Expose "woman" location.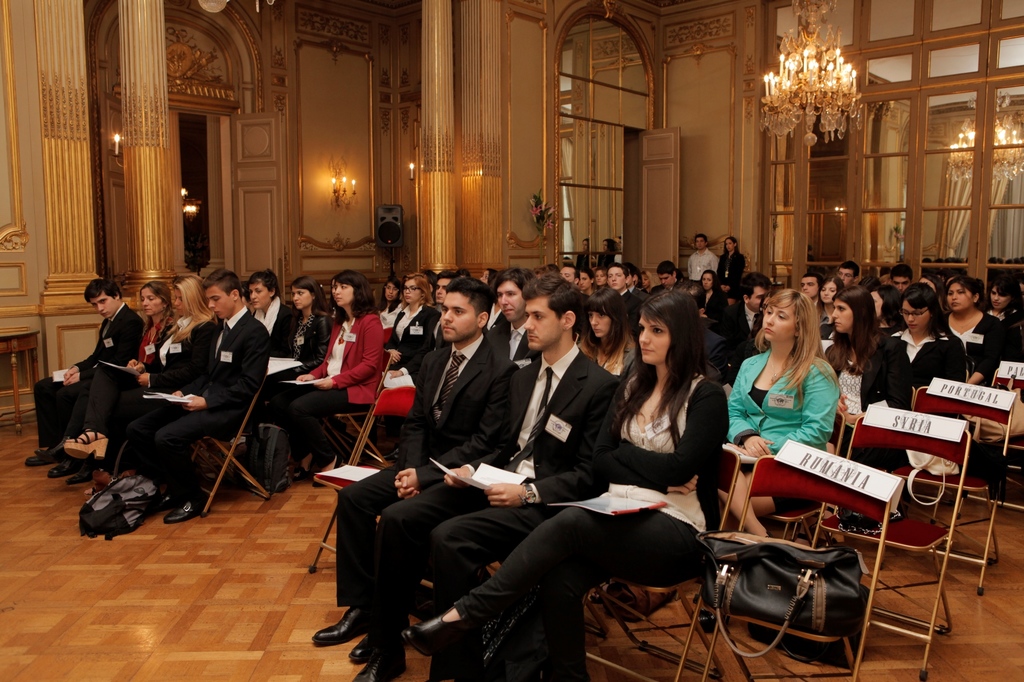
Exposed at 938 271 1005 383.
